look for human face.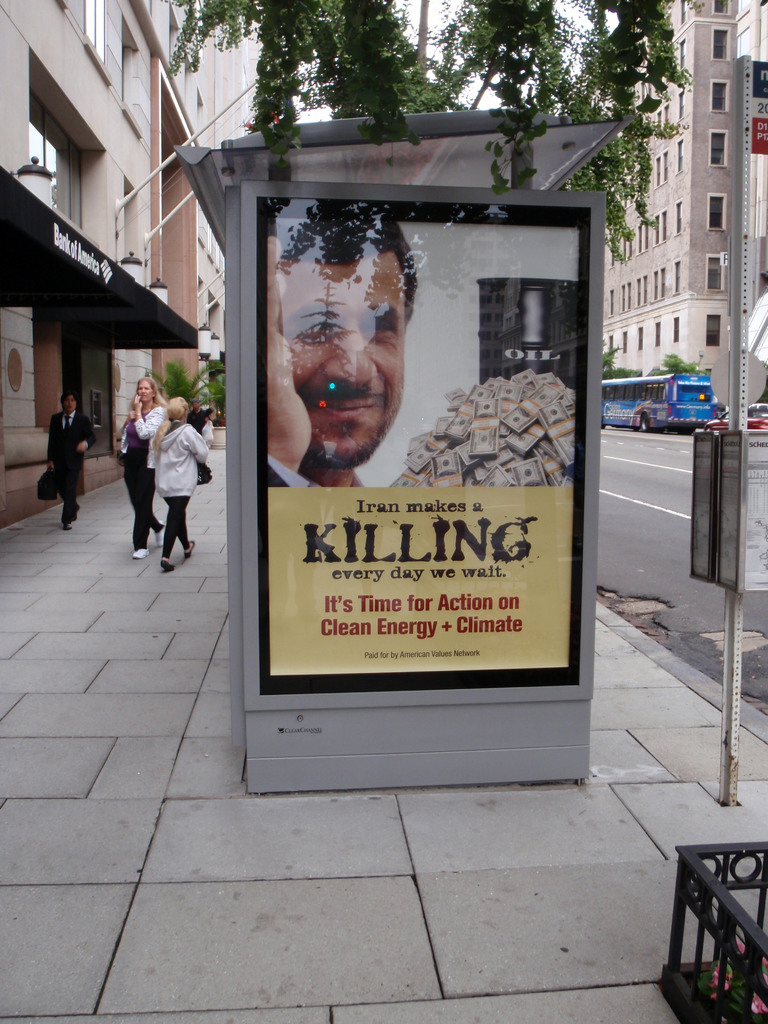
Found: [65, 396, 72, 413].
